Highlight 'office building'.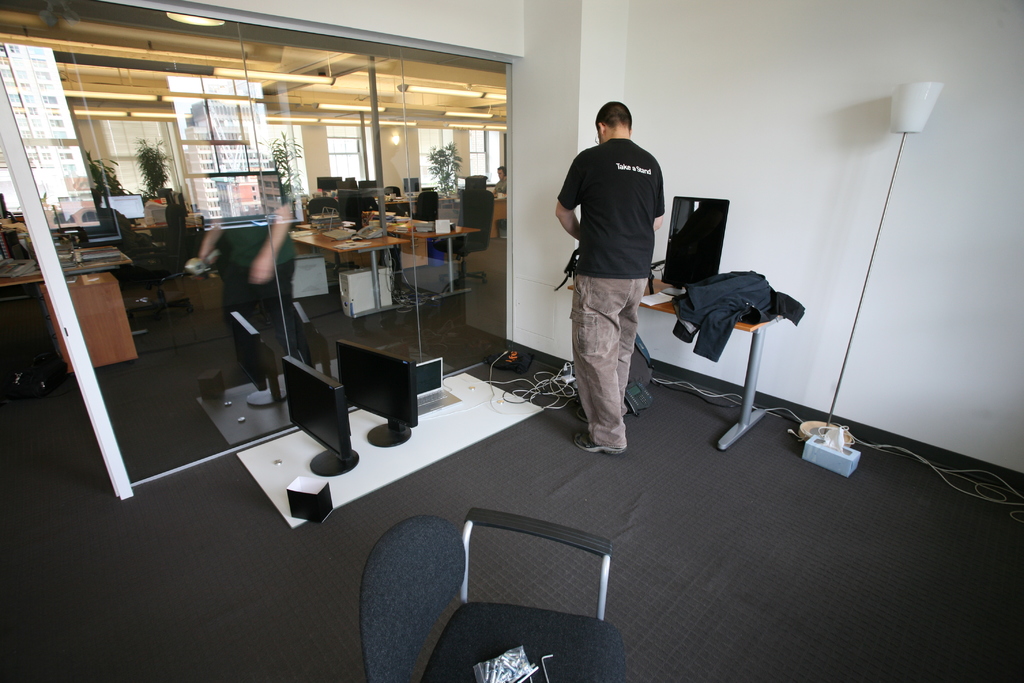
Highlighted region: bbox(2, 0, 1023, 682).
